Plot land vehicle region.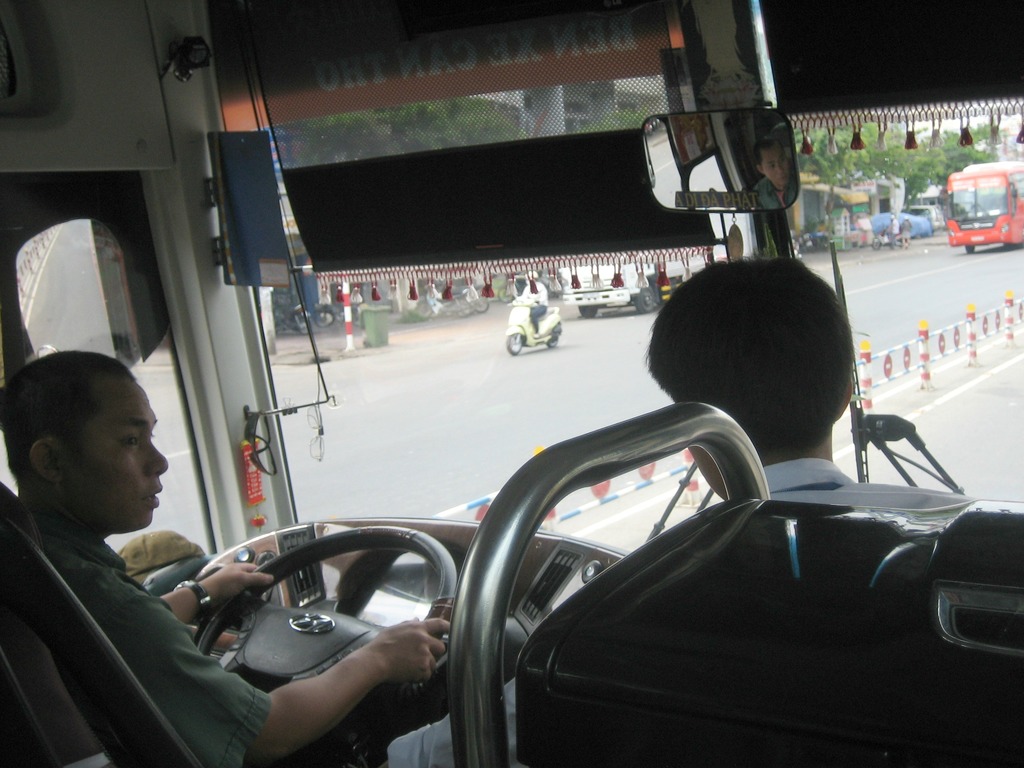
Plotted at detection(568, 254, 708, 312).
